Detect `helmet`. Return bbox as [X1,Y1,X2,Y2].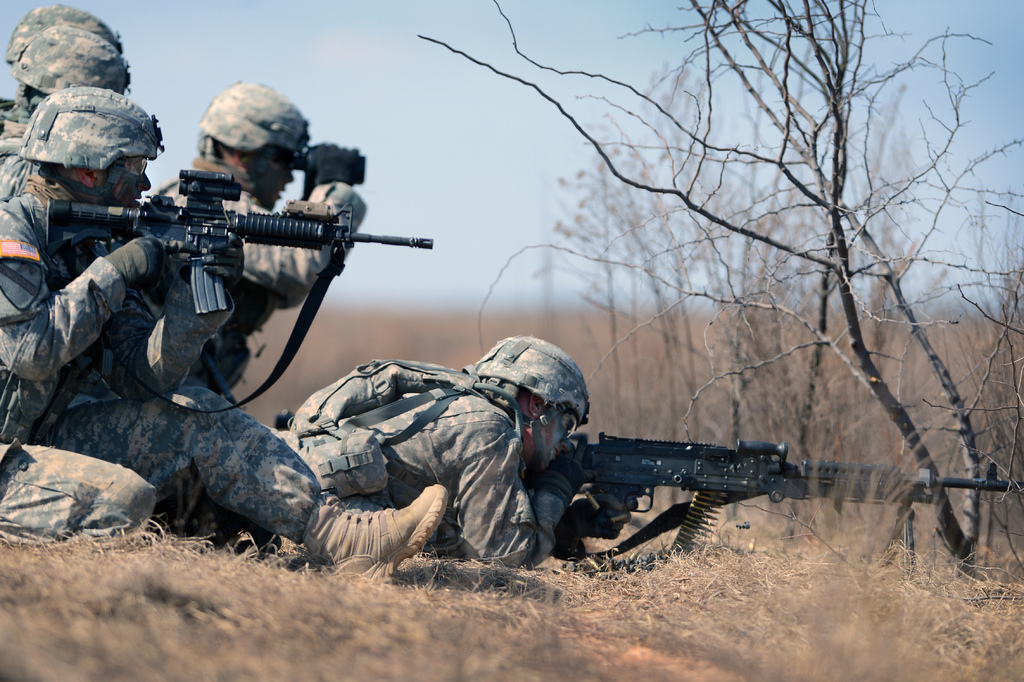
[15,94,159,210].
